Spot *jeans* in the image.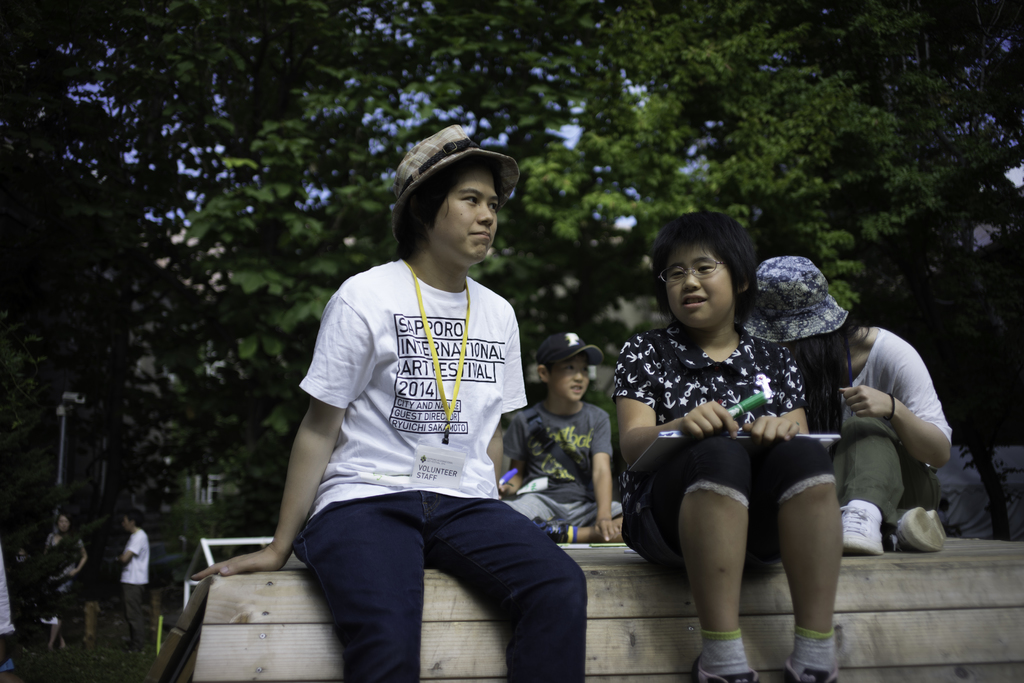
*jeans* found at 504/490/632/523.
